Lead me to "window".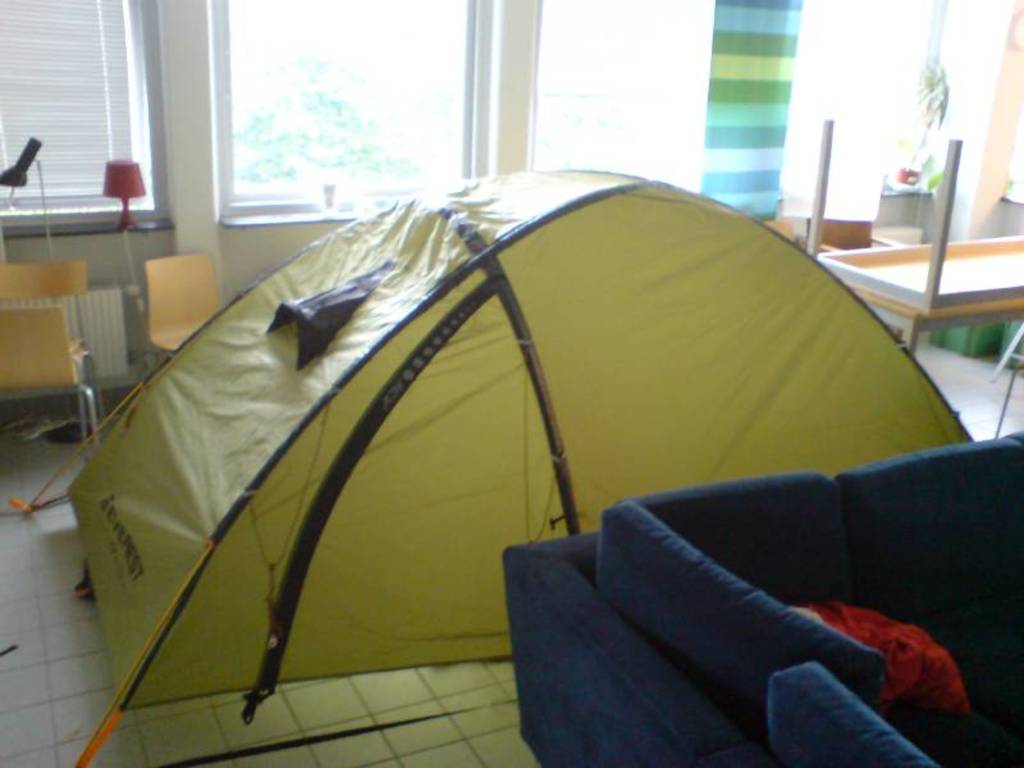
Lead to [206,0,493,230].
